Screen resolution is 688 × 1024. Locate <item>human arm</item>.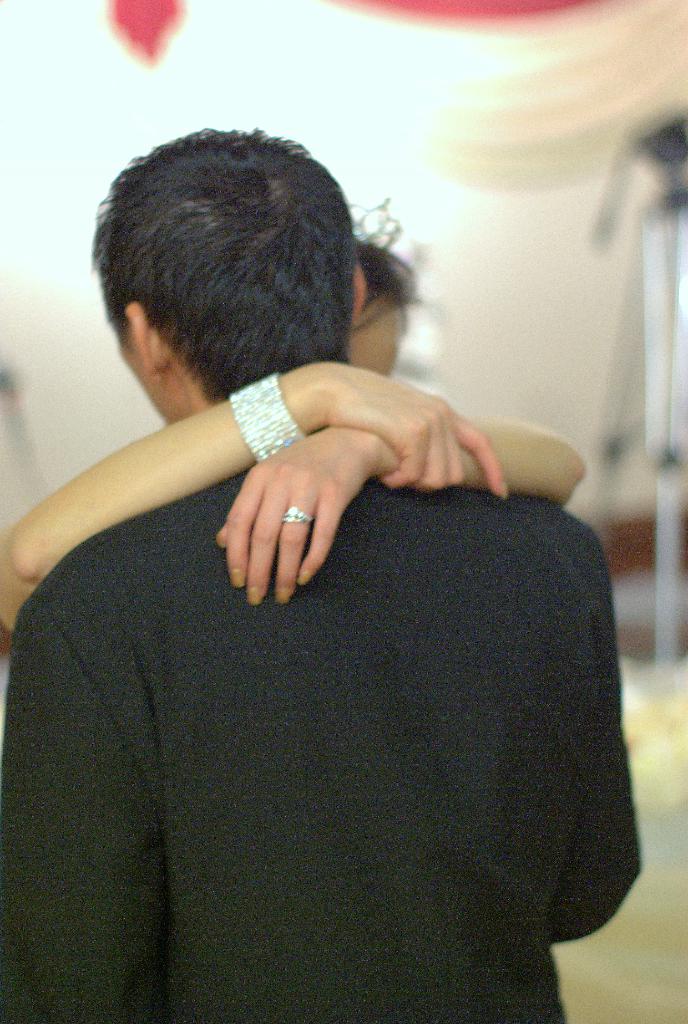
[188, 433, 586, 620].
